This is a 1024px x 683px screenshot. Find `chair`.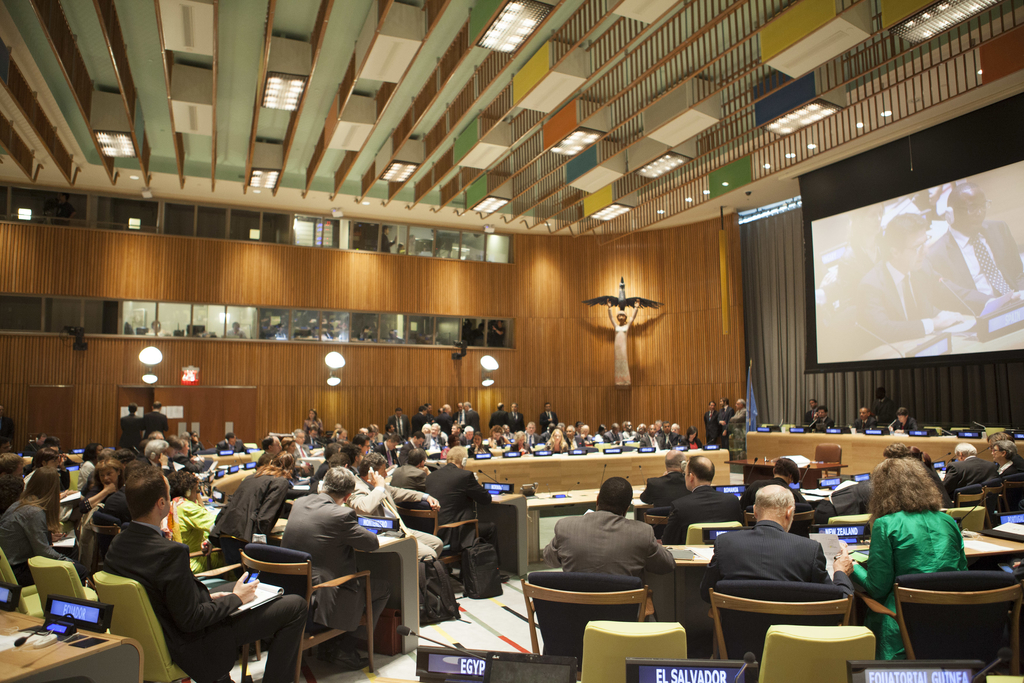
Bounding box: (x1=887, y1=565, x2=1018, y2=675).
